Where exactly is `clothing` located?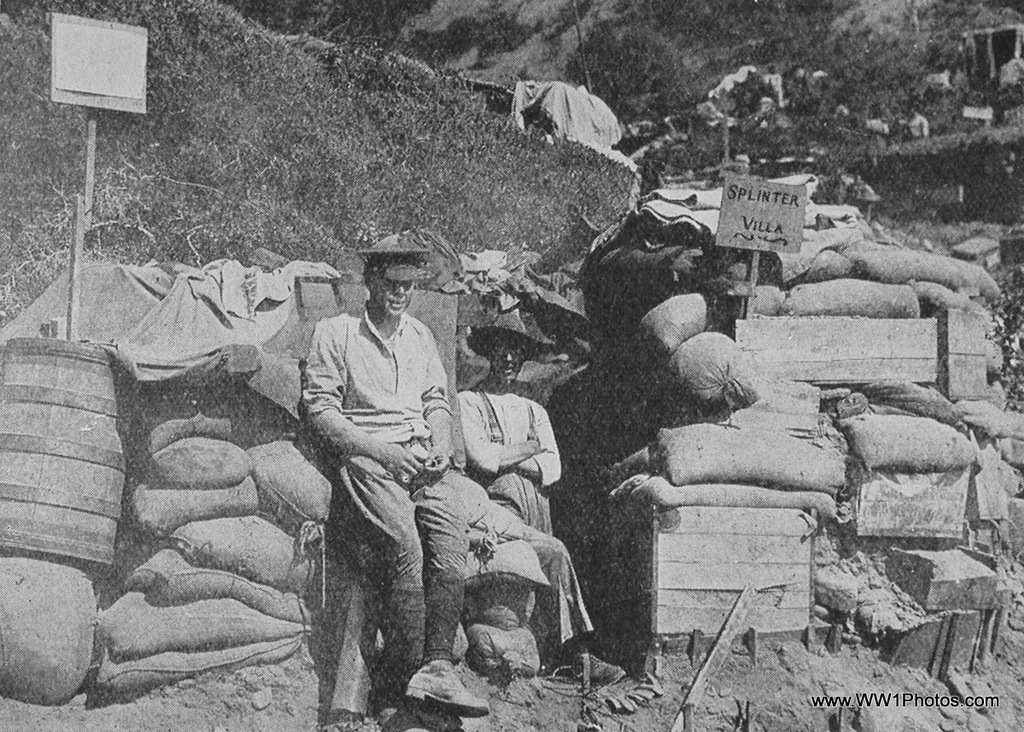
Its bounding box is (x1=462, y1=390, x2=552, y2=537).
